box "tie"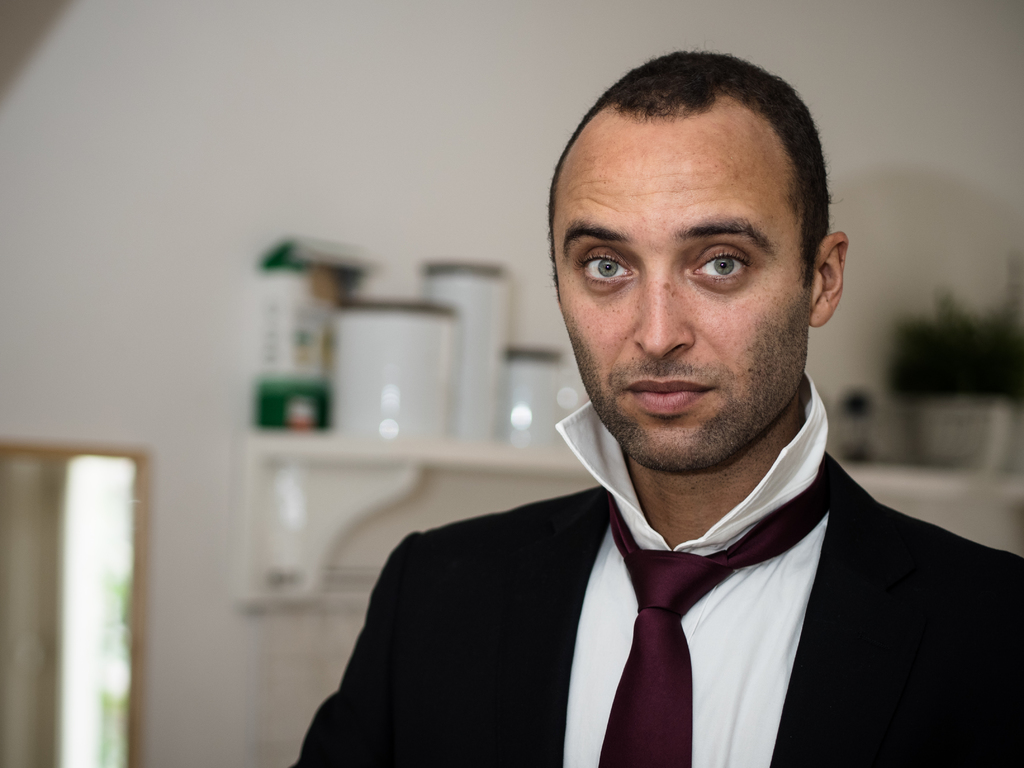
bbox=[599, 452, 827, 767]
